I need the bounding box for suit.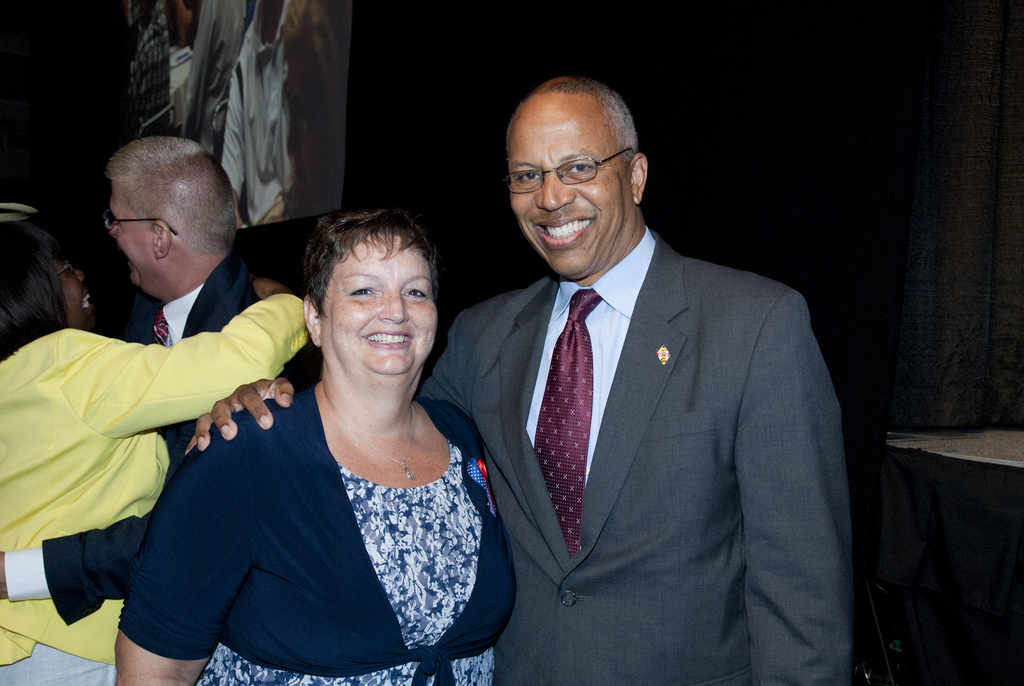
Here it is: (x1=430, y1=112, x2=854, y2=685).
